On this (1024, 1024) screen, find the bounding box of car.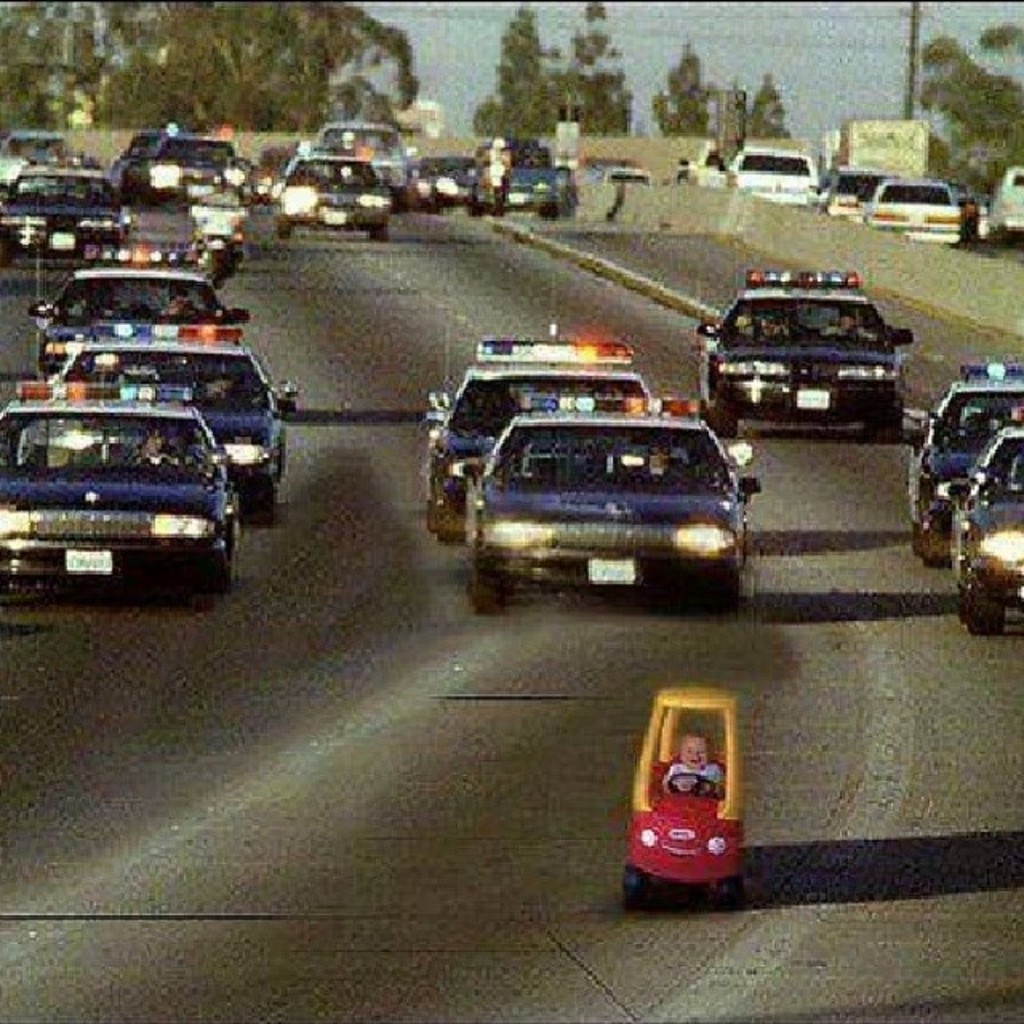
Bounding box: x1=862, y1=181, x2=958, y2=245.
